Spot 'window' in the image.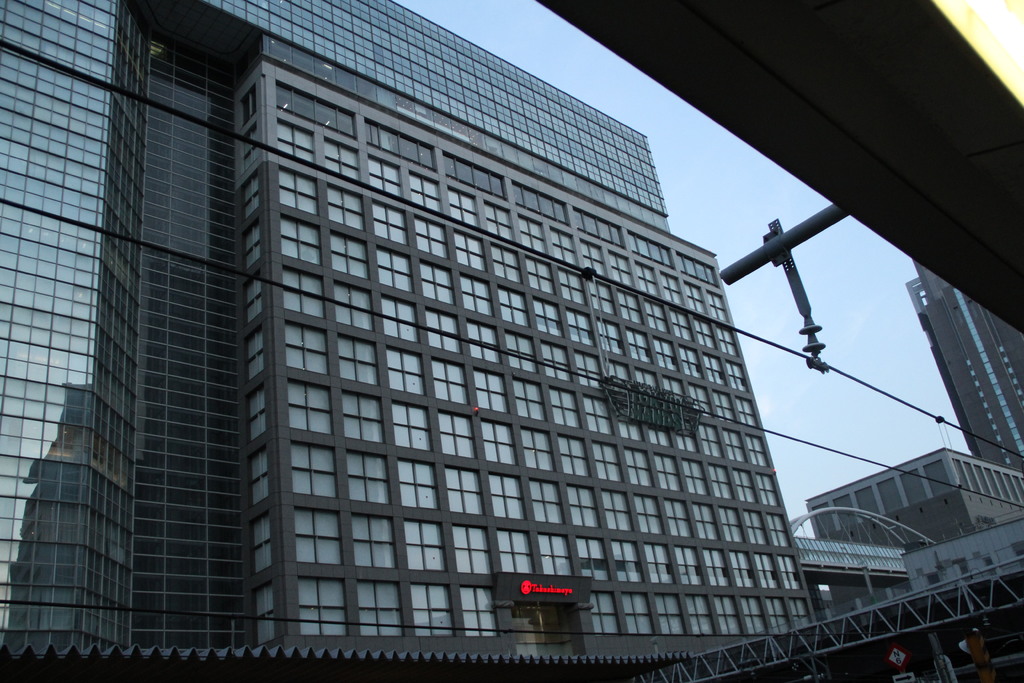
'window' found at left=603, top=537, right=644, bottom=583.
